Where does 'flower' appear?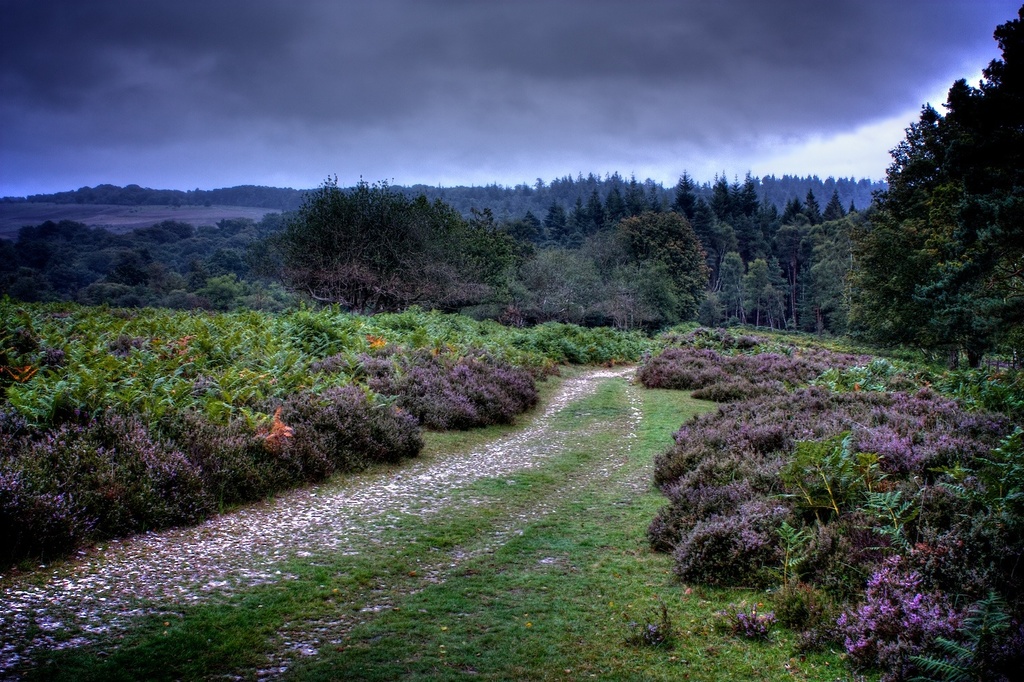
Appears at {"x1": 834, "y1": 608, "x2": 849, "y2": 629}.
